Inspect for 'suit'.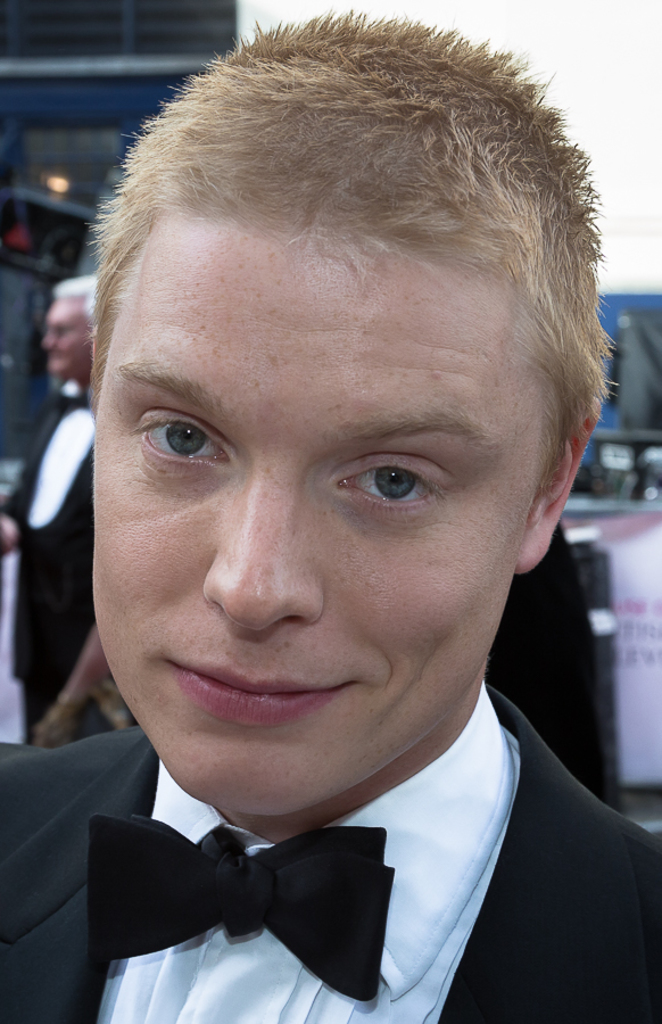
Inspection: 17/713/590/1023.
